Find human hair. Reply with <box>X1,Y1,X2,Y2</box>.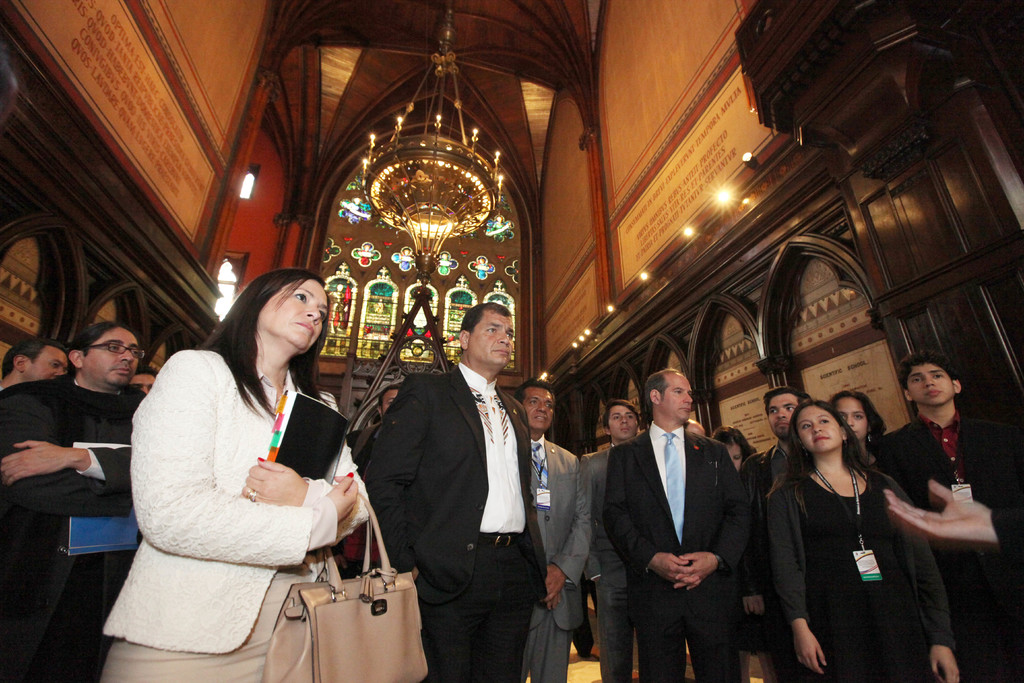
<box>513,379,557,402</box>.
